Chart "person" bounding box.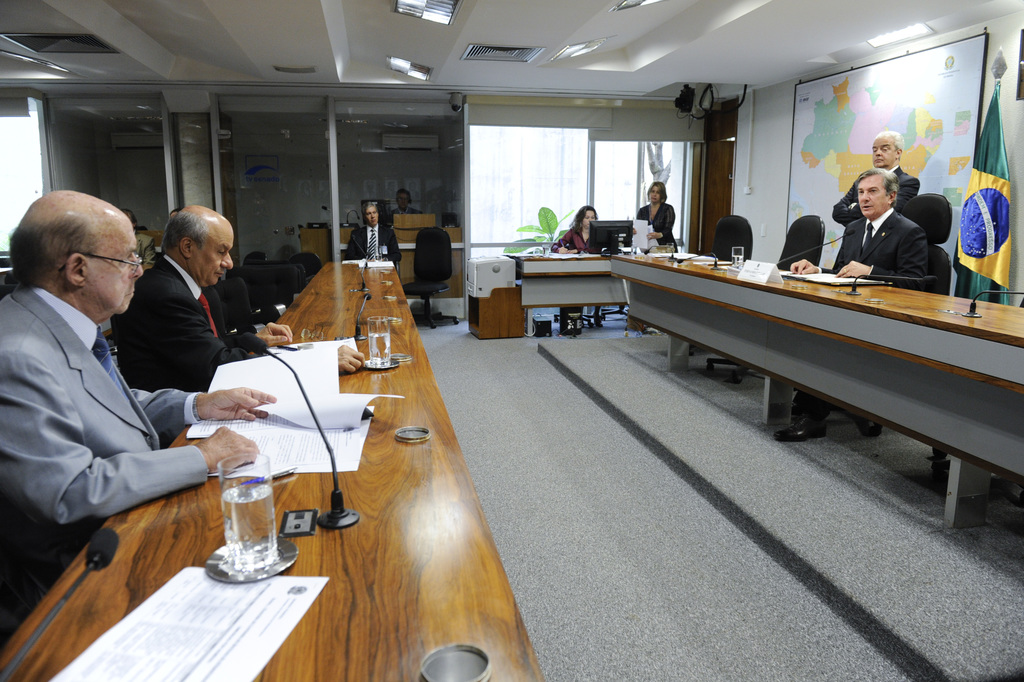
Charted: locate(119, 198, 366, 386).
